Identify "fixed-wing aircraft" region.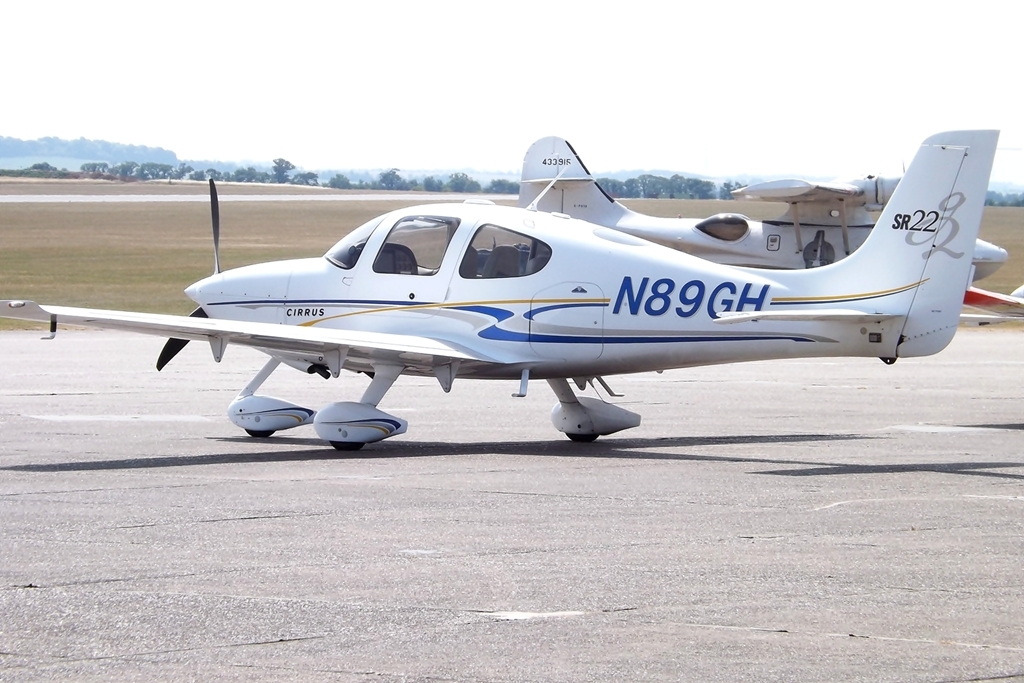
Region: box=[0, 129, 1023, 451].
